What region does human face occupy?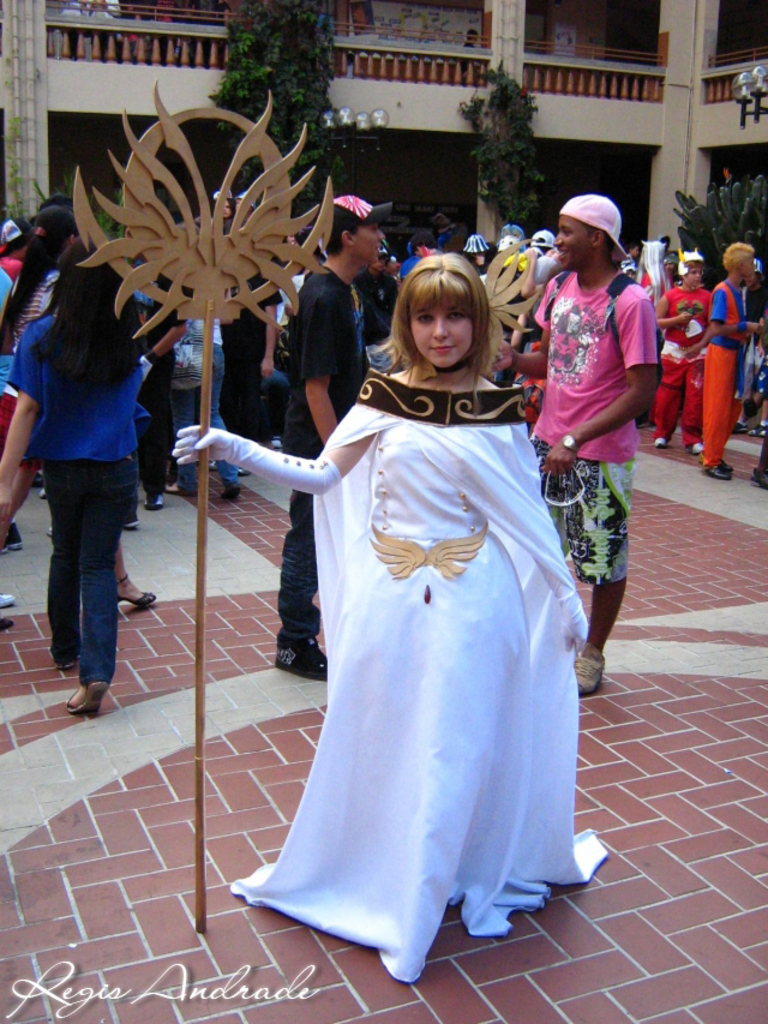
x1=682 y1=263 x2=703 y2=286.
